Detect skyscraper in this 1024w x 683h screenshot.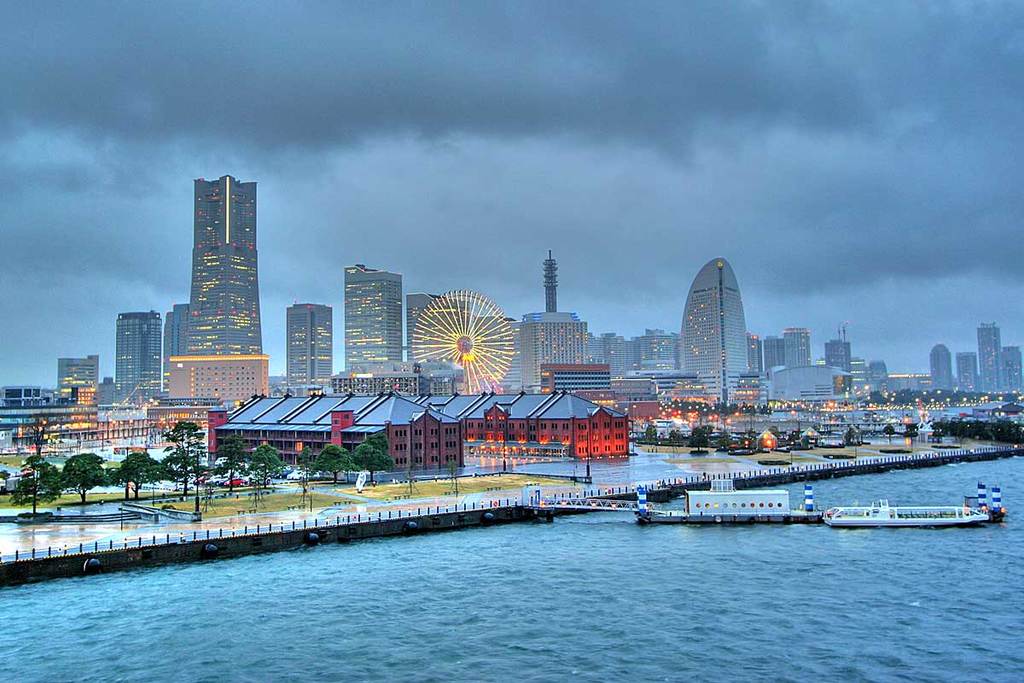
Detection: 781/329/810/371.
